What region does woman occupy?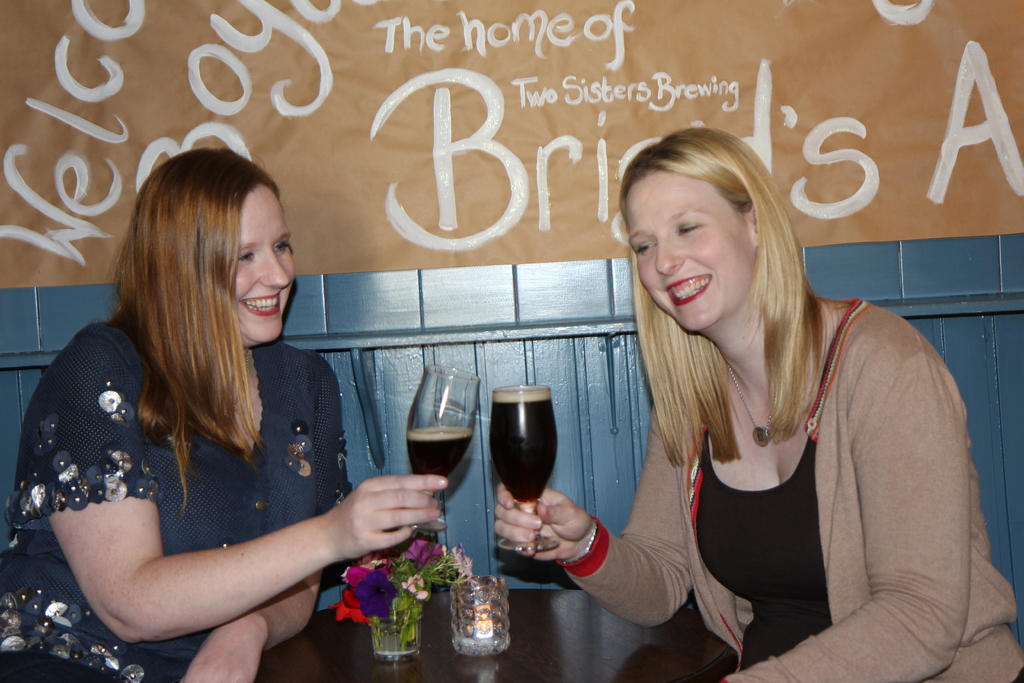
{"left": 37, "top": 152, "right": 439, "bottom": 682}.
